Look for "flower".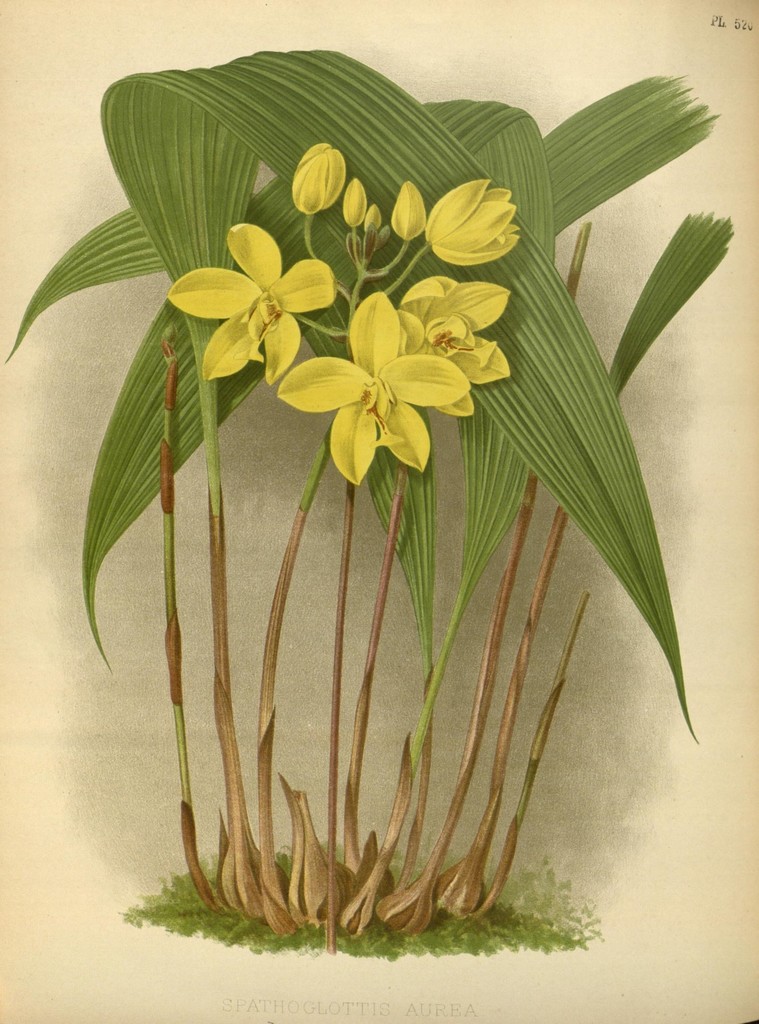
Found: BBox(366, 207, 380, 246).
